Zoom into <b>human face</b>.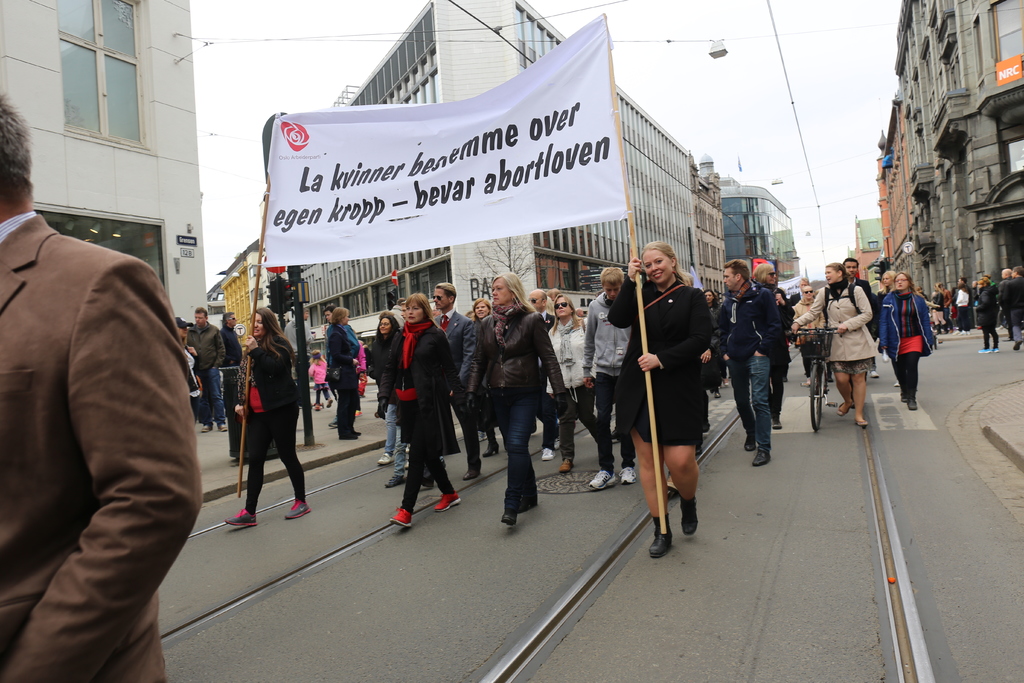
Zoom target: {"x1": 345, "y1": 313, "x2": 349, "y2": 324}.
